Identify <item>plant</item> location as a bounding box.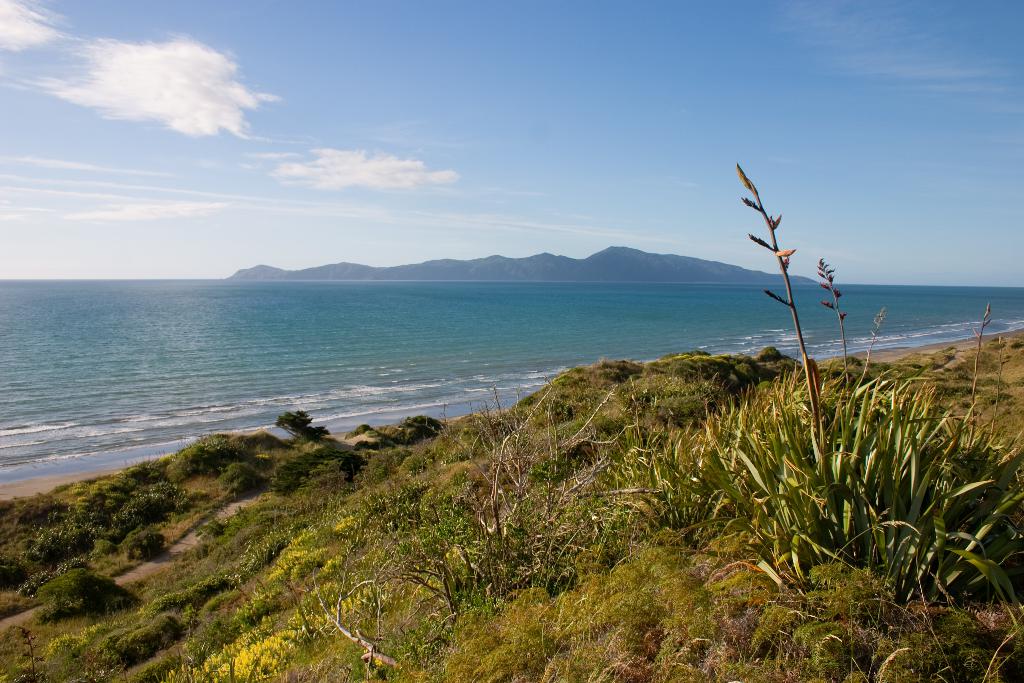
locate(815, 255, 849, 384).
